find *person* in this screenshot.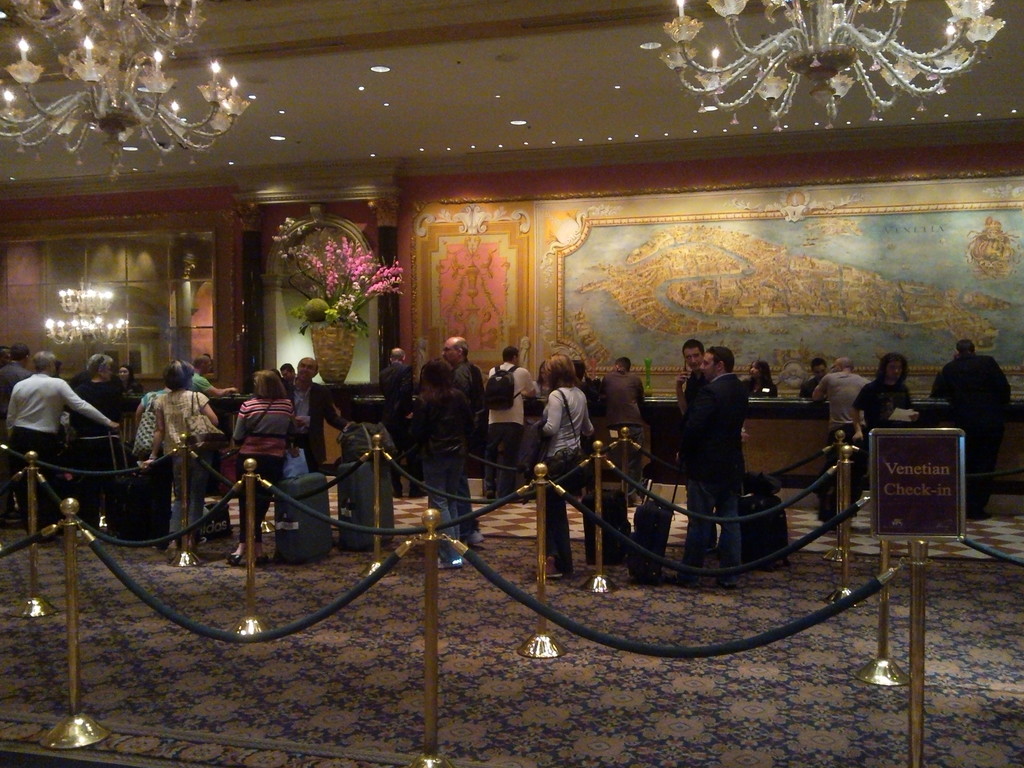
The bounding box for *person* is (683,346,746,580).
